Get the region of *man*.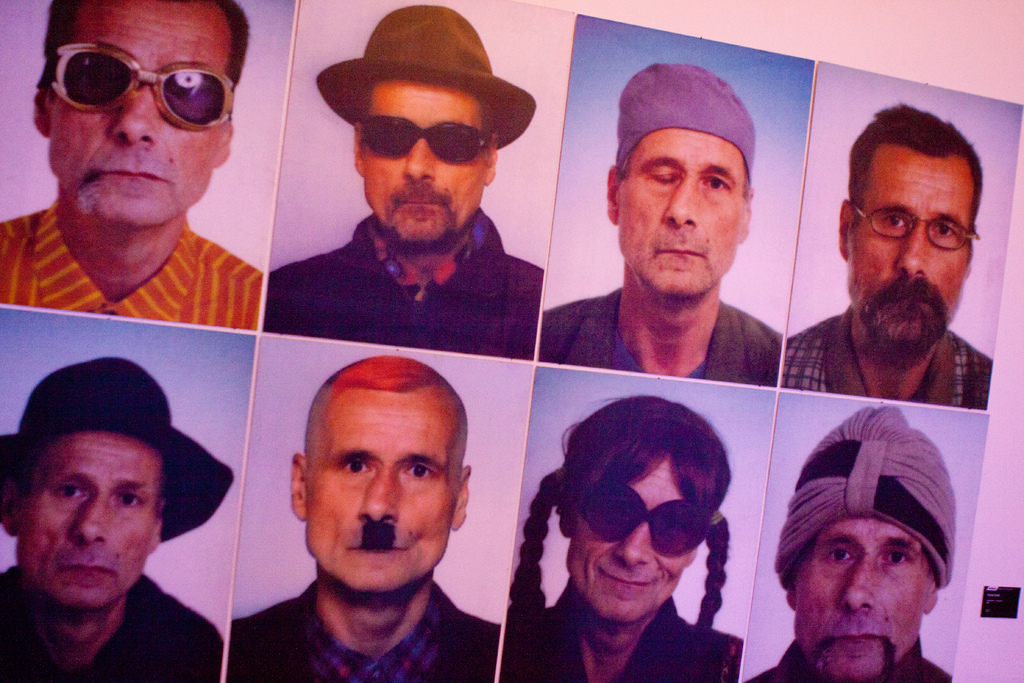
pyautogui.locateOnScreen(743, 404, 953, 682).
